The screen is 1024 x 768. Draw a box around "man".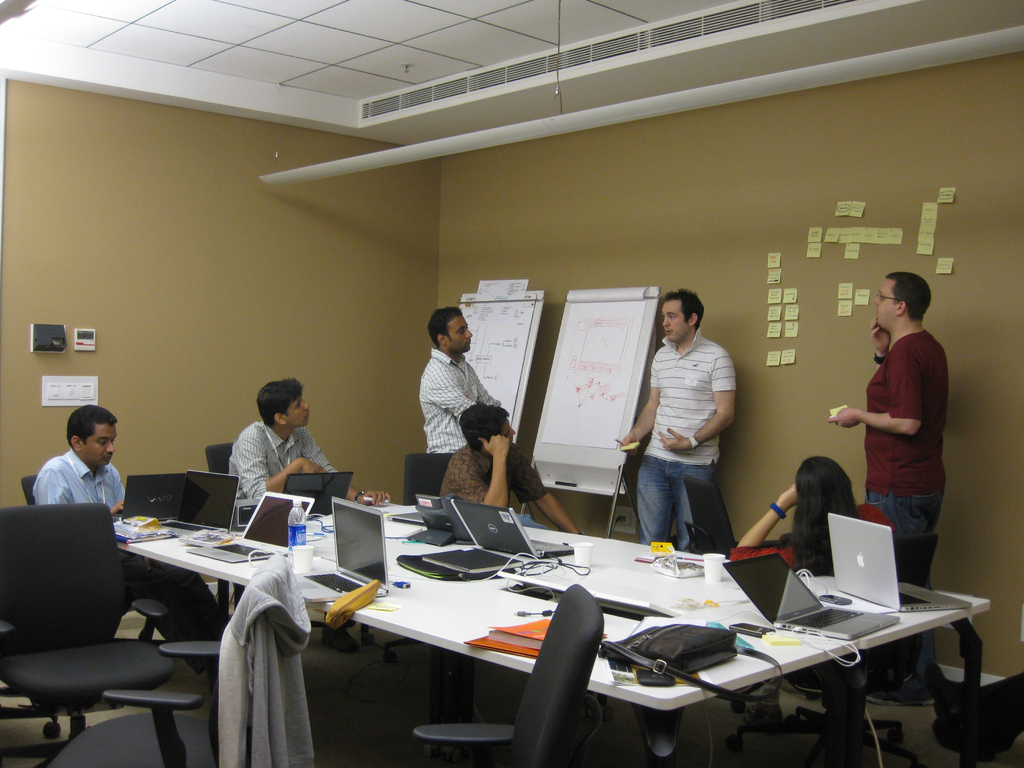
(left=223, top=369, right=397, bottom=508).
